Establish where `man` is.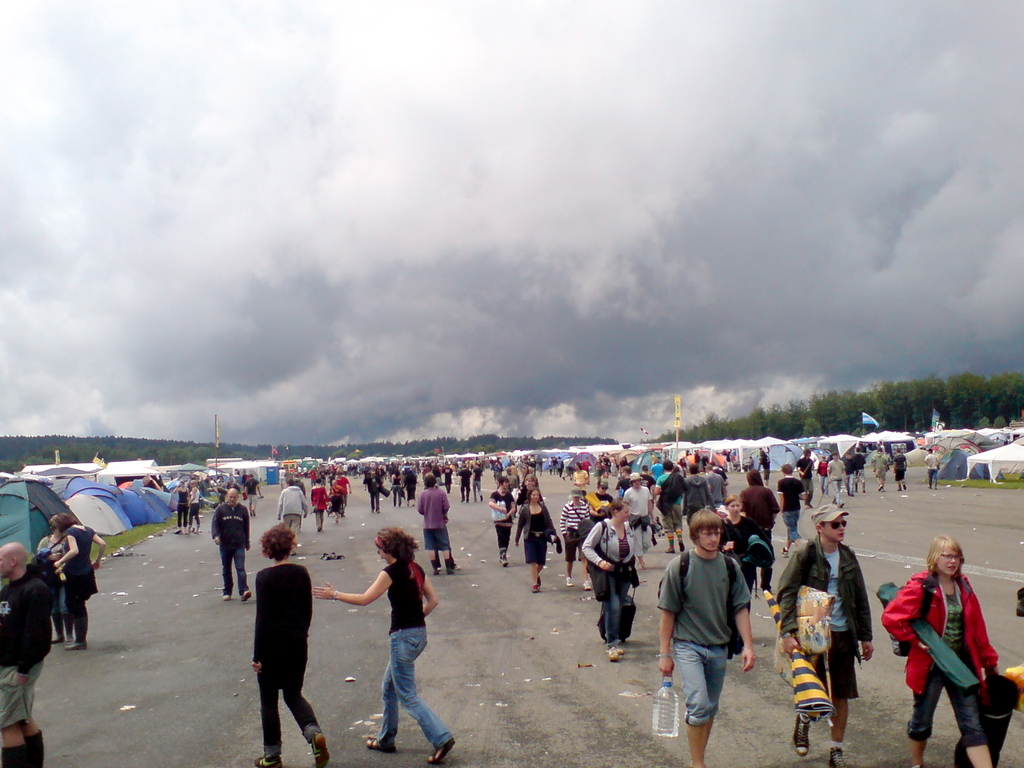
Established at (365,465,387,515).
